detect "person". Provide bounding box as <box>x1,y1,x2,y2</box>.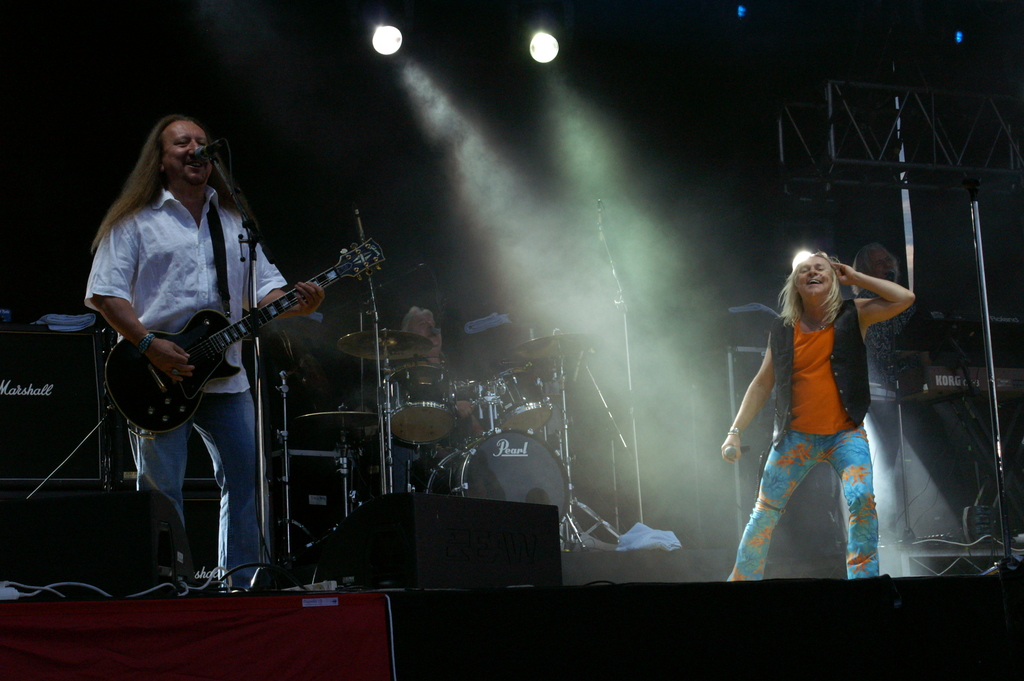
<box>83,115,324,595</box>.
